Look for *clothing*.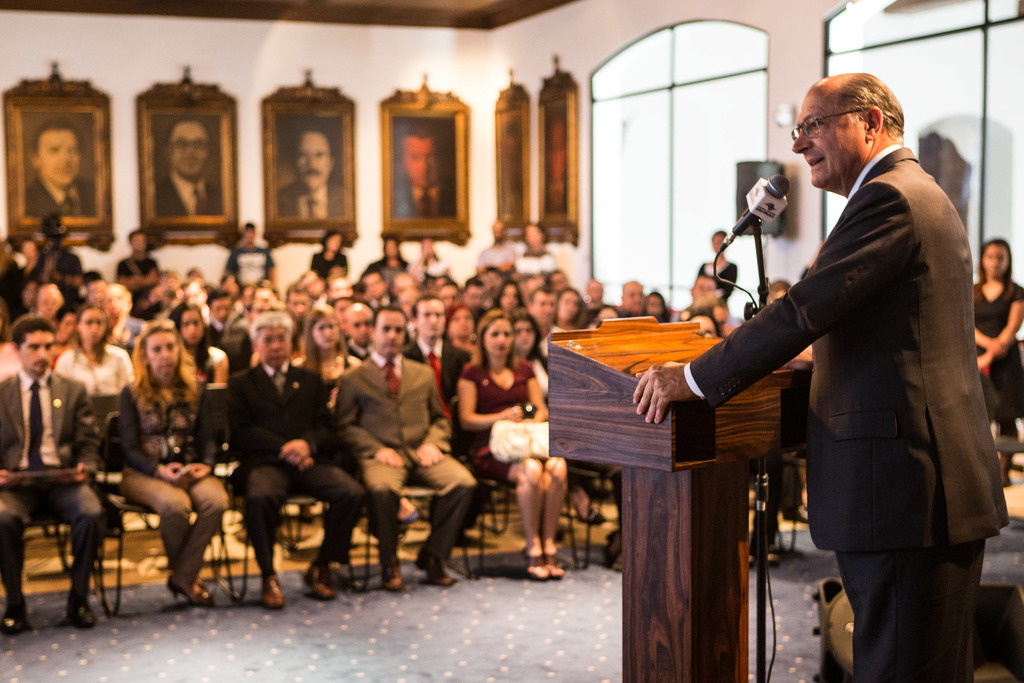
Found: [x1=477, y1=235, x2=531, y2=278].
